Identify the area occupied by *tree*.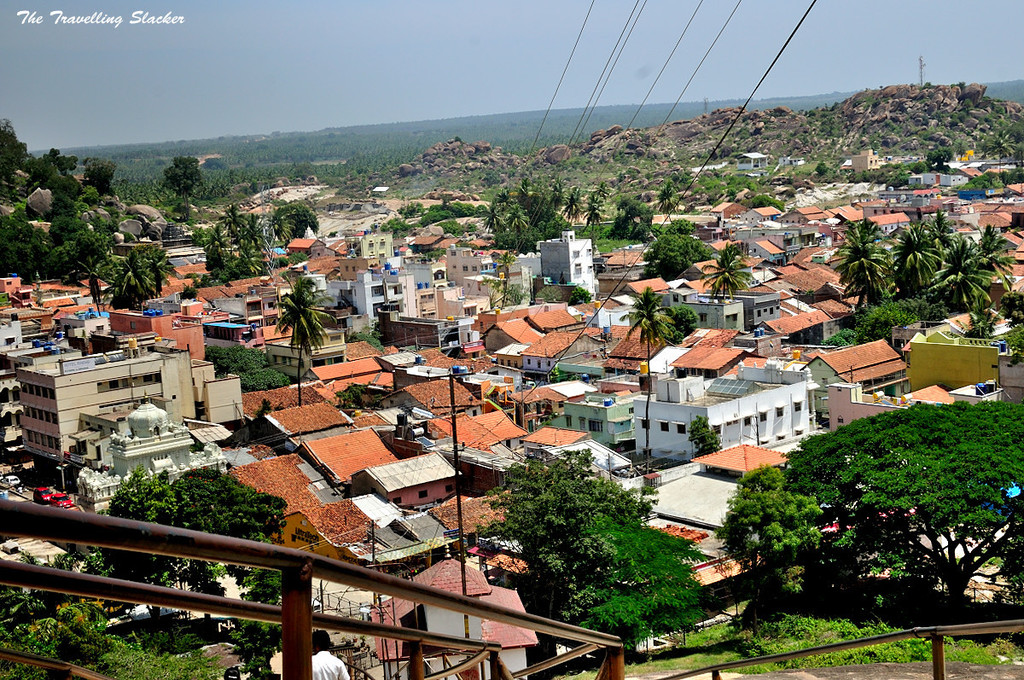
Area: (x1=164, y1=149, x2=203, y2=219).
